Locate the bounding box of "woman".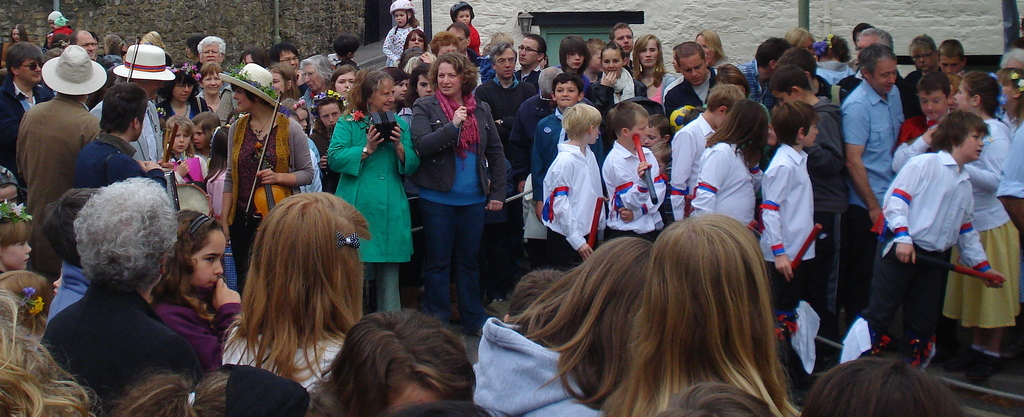
Bounding box: bbox=[219, 186, 369, 385].
